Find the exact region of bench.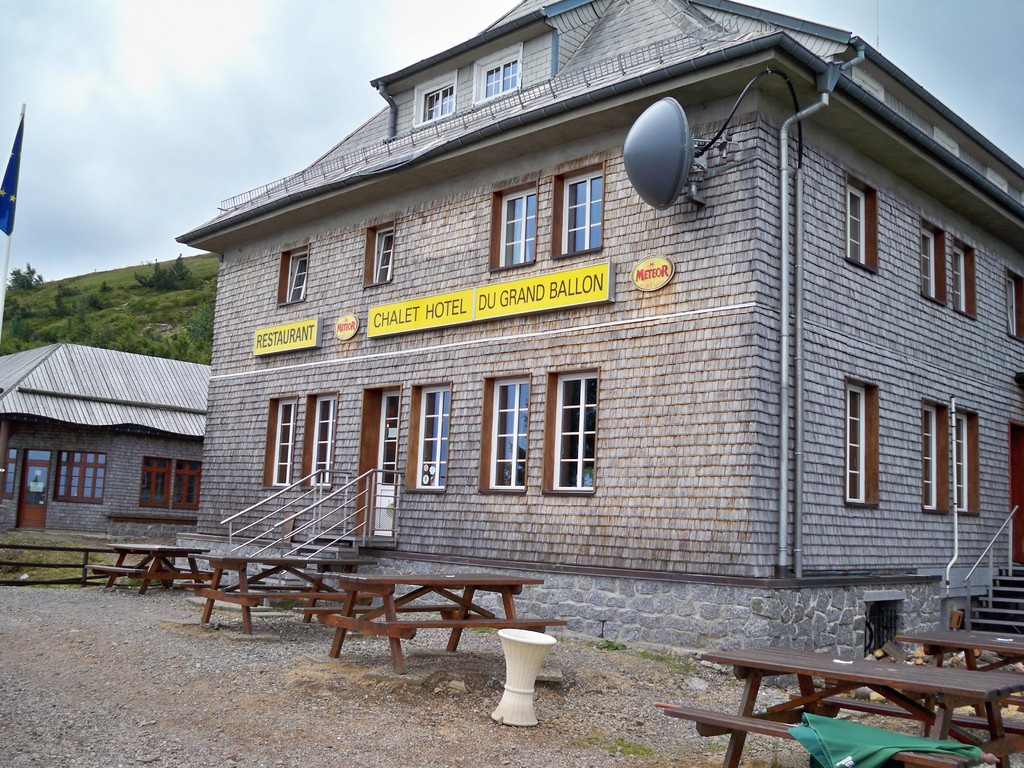
Exact region: (80, 542, 219, 595).
